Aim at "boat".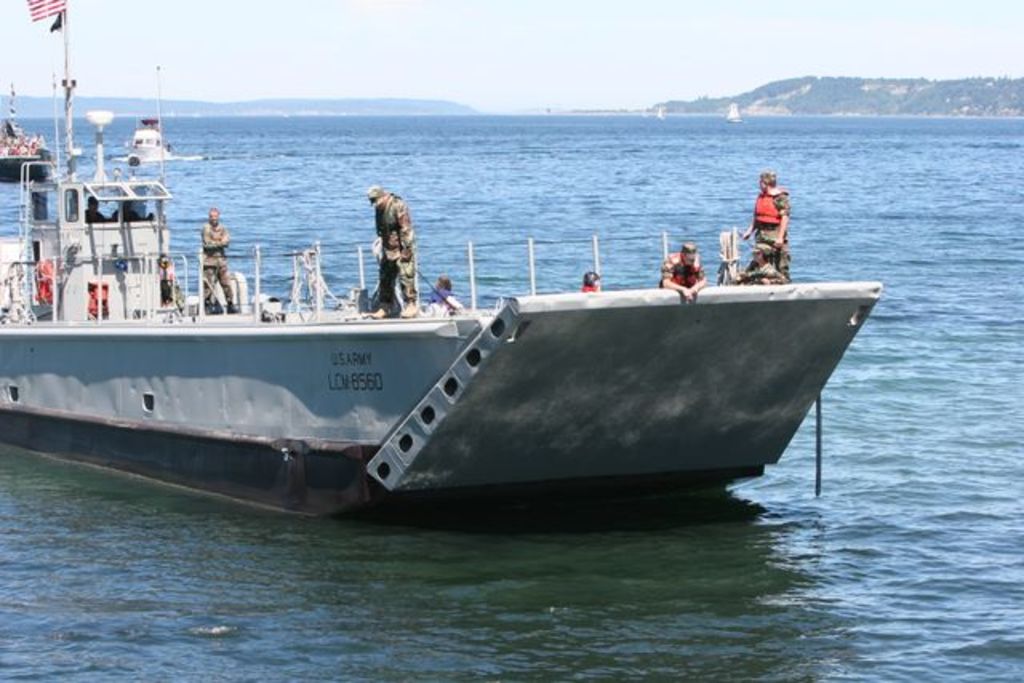
Aimed at 14,165,867,525.
